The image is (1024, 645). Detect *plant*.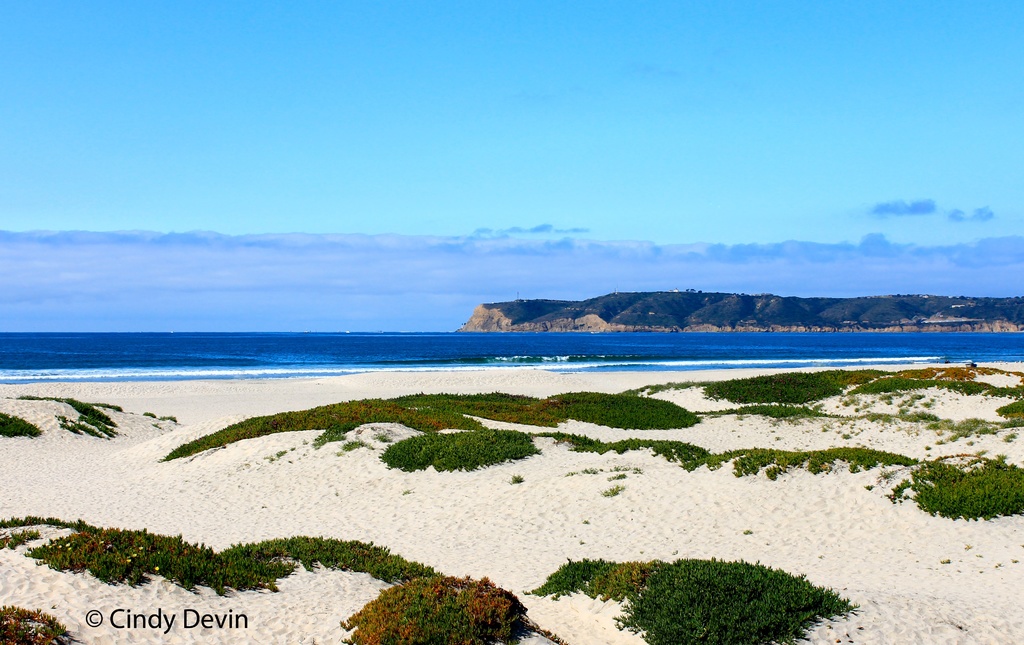
Detection: select_region(0, 607, 77, 644).
